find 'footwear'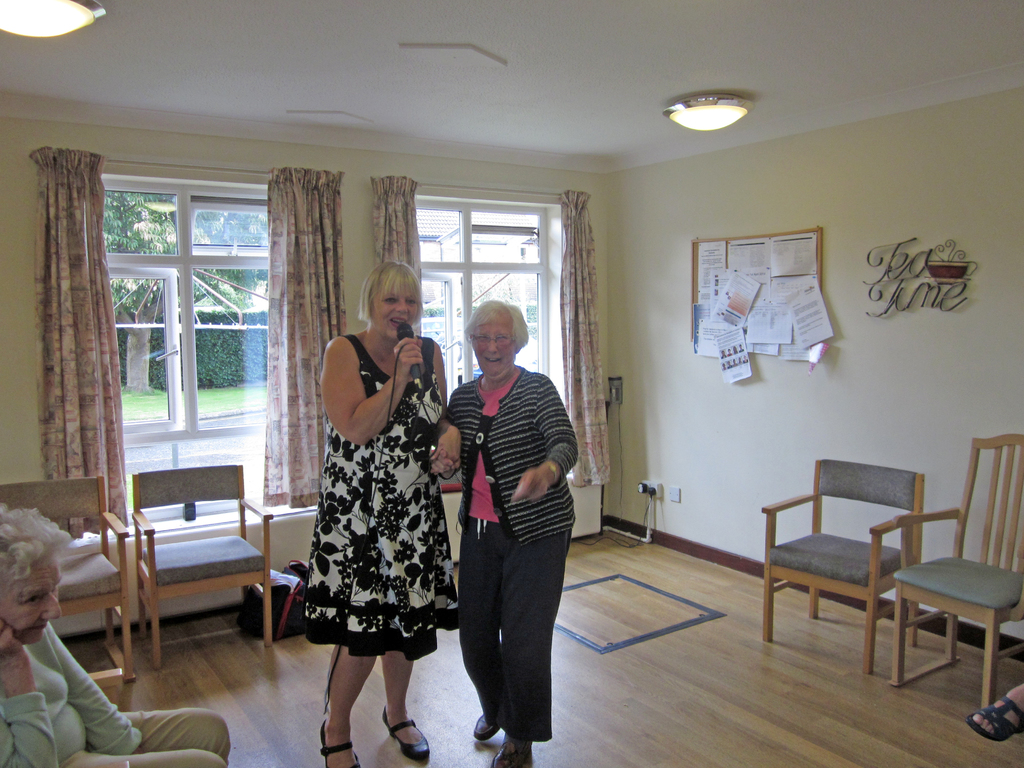
317,719,359,767
